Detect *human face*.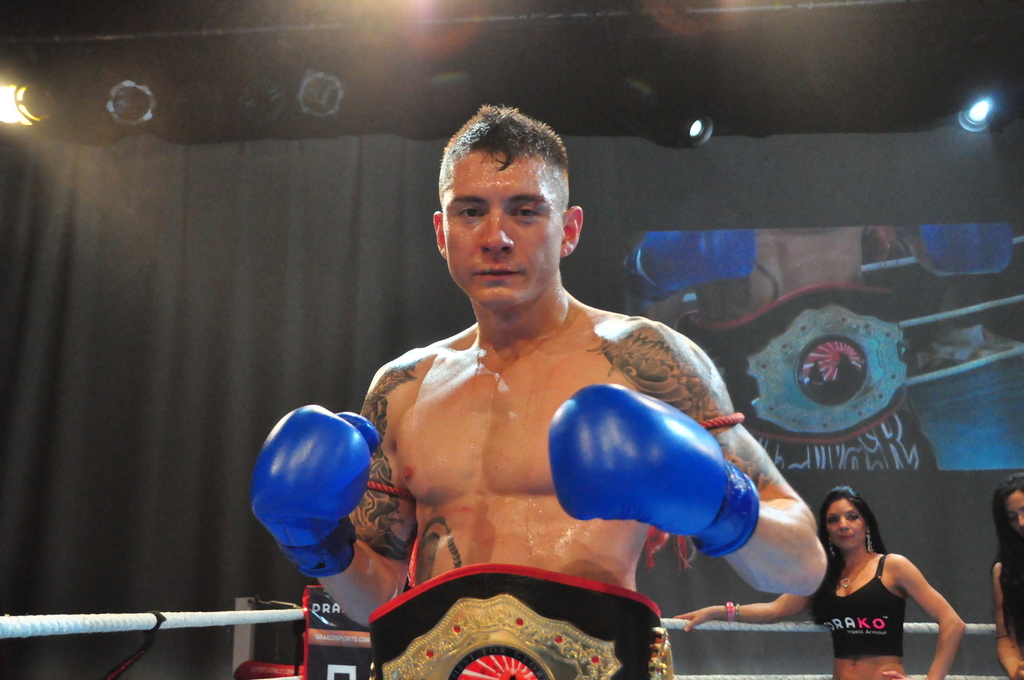
Detected at <region>1005, 490, 1023, 540</region>.
